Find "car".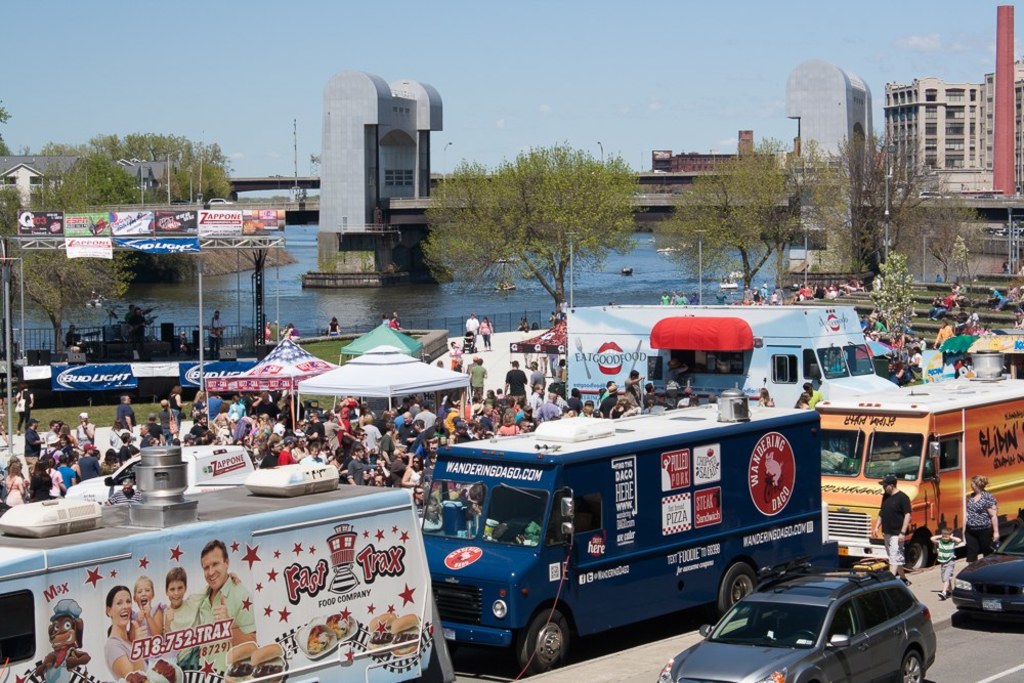
{"x1": 952, "y1": 522, "x2": 1023, "y2": 611}.
